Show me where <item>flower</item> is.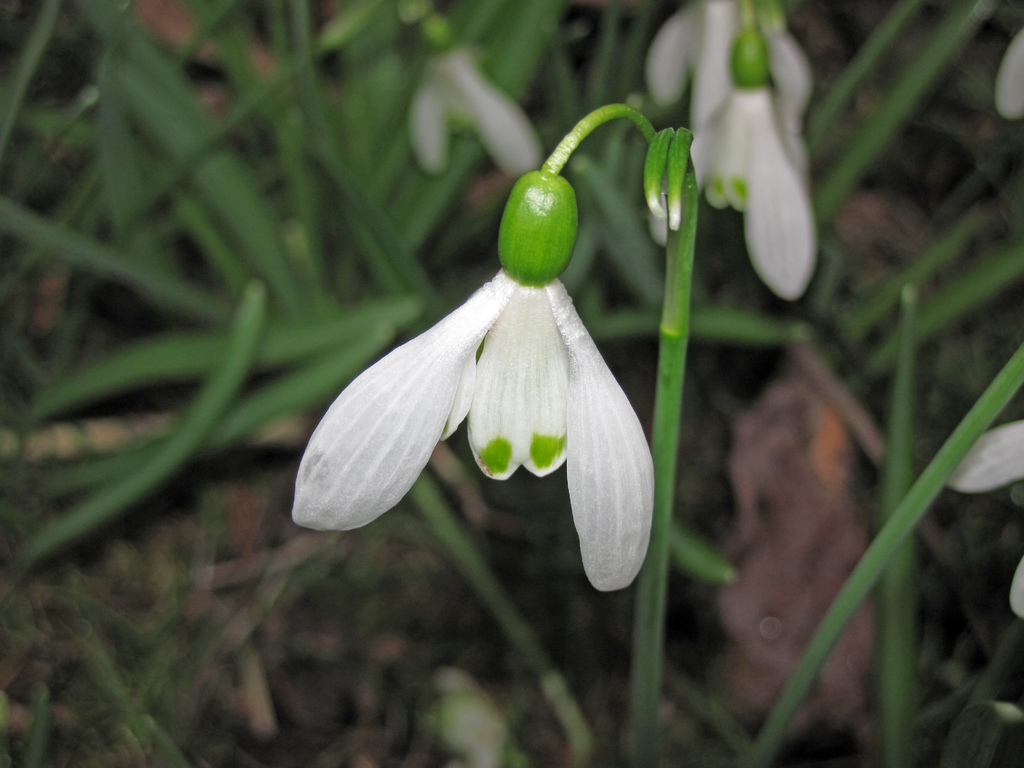
<item>flower</item> is at [943, 417, 1023, 621].
